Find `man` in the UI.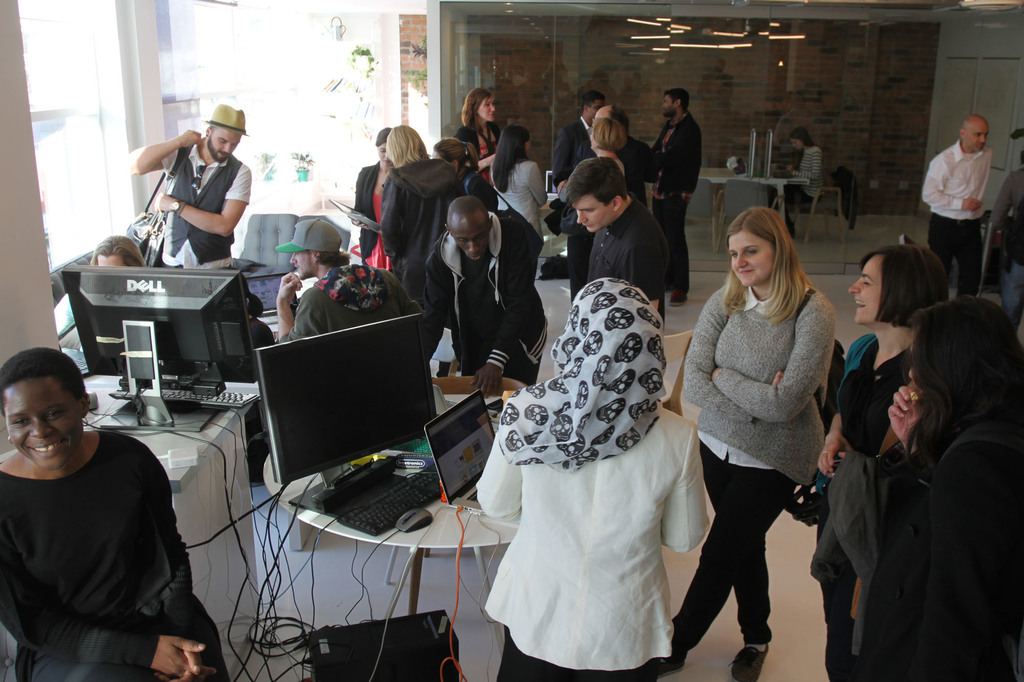
UI element at select_region(640, 89, 698, 309).
